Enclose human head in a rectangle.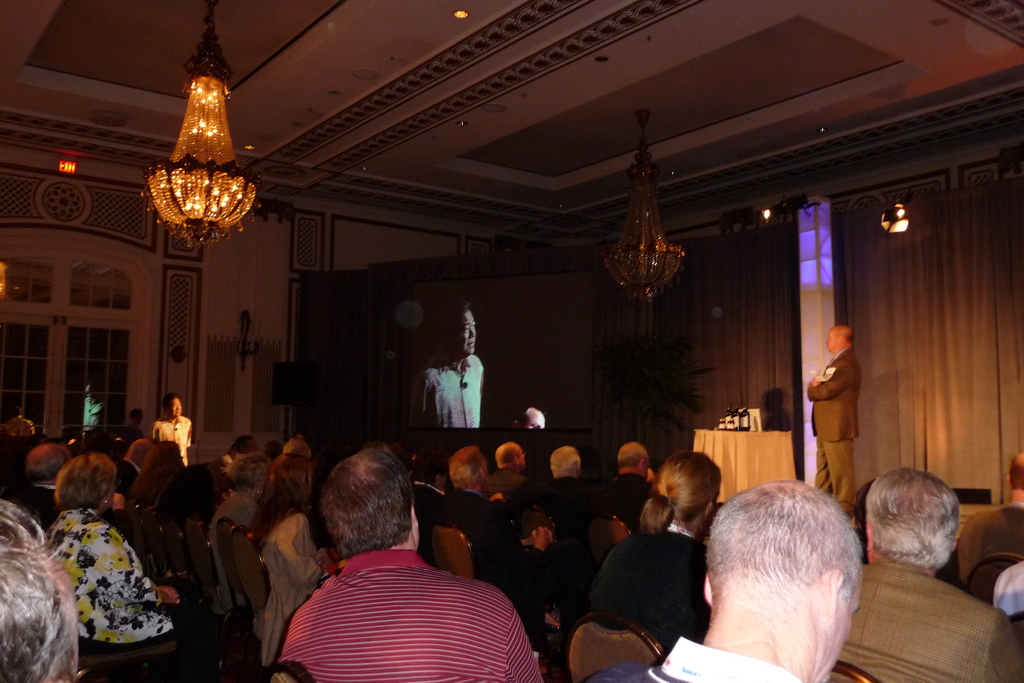
pyautogui.locateOnScreen(495, 443, 529, 470).
